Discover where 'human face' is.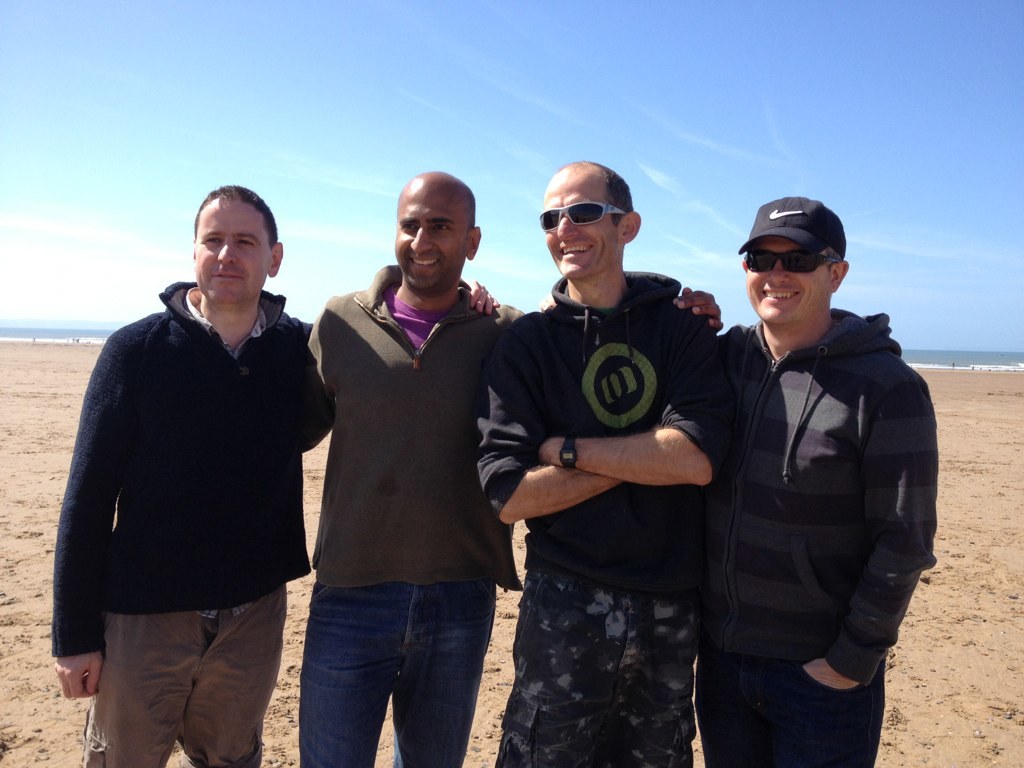
Discovered at pyautogui.locateOnScreen(544, 164, 622, 279).
